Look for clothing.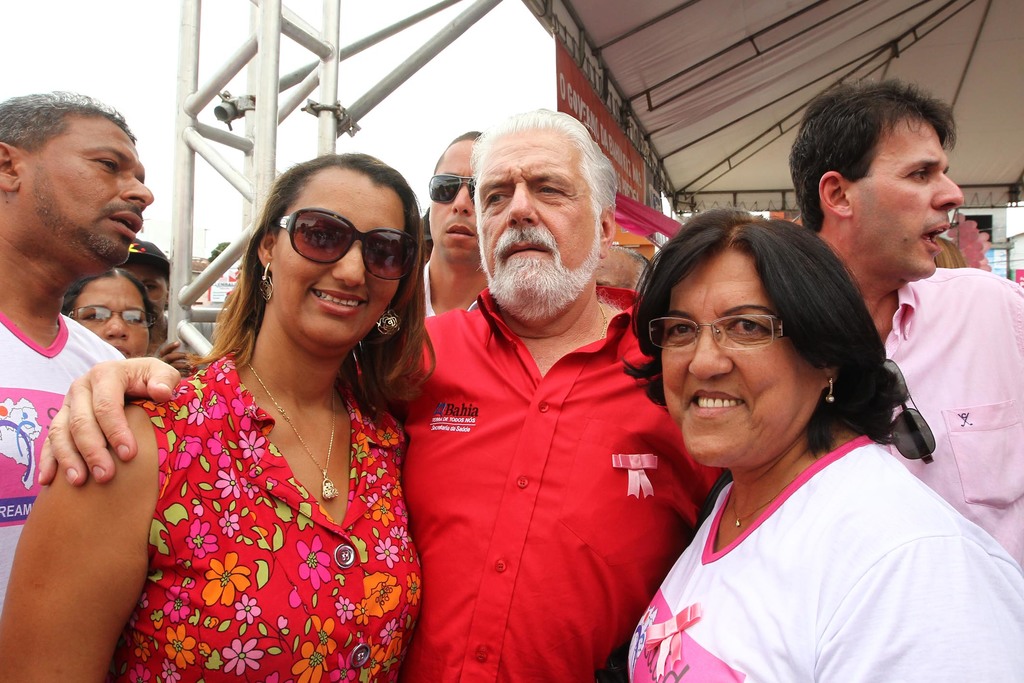
Found: pyautogui.locateOnScreen(383, 286, 720, 682).
